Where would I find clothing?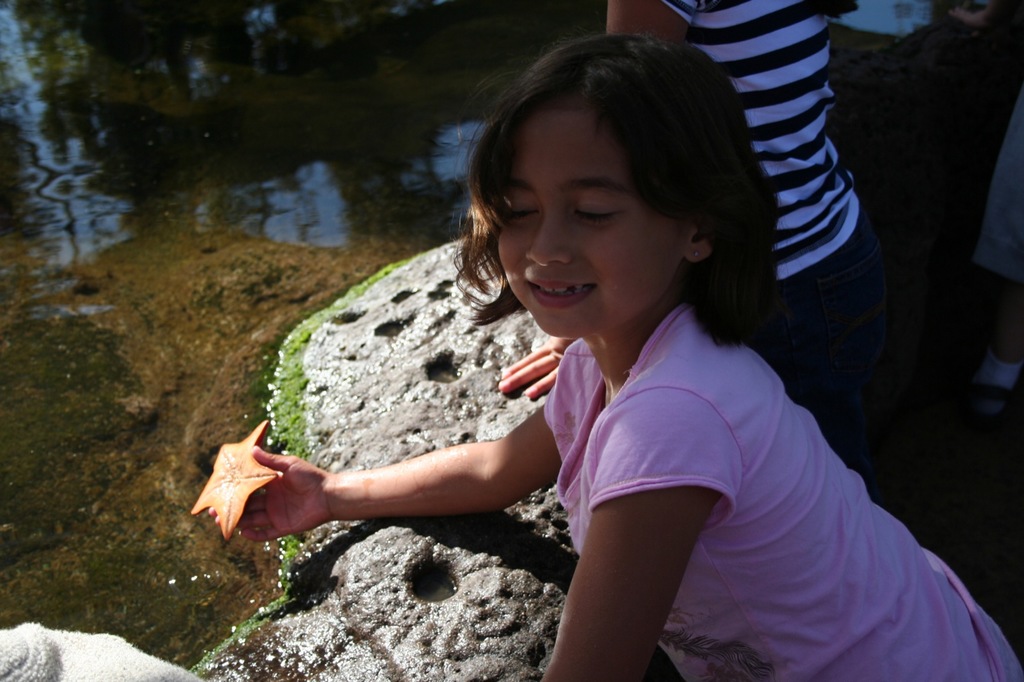
At <box>977,85,1023,393</box>.
